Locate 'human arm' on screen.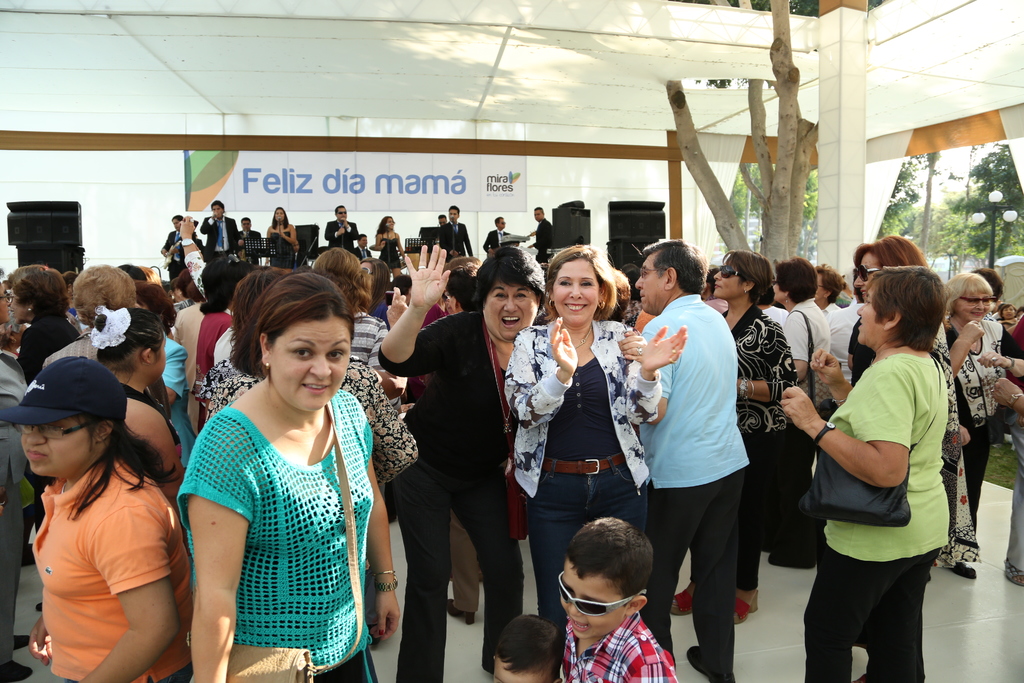
On screen at x1=177, y1=211, x2=207, y2=306.
